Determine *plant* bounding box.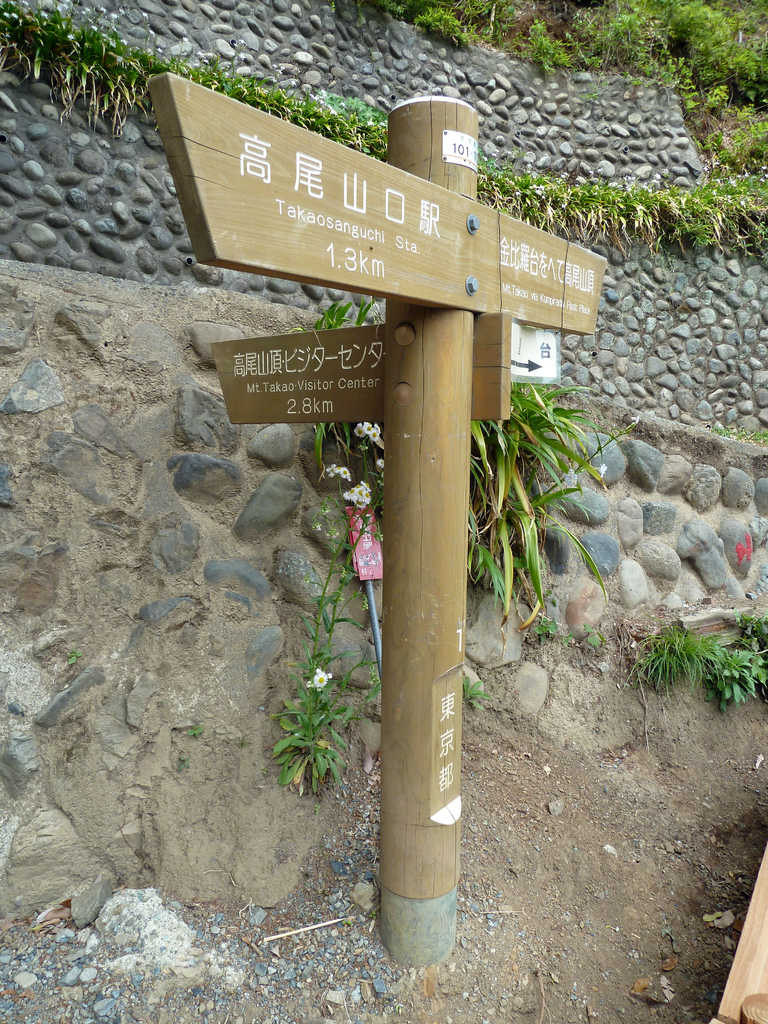
Determined: 531/611/563/646.
